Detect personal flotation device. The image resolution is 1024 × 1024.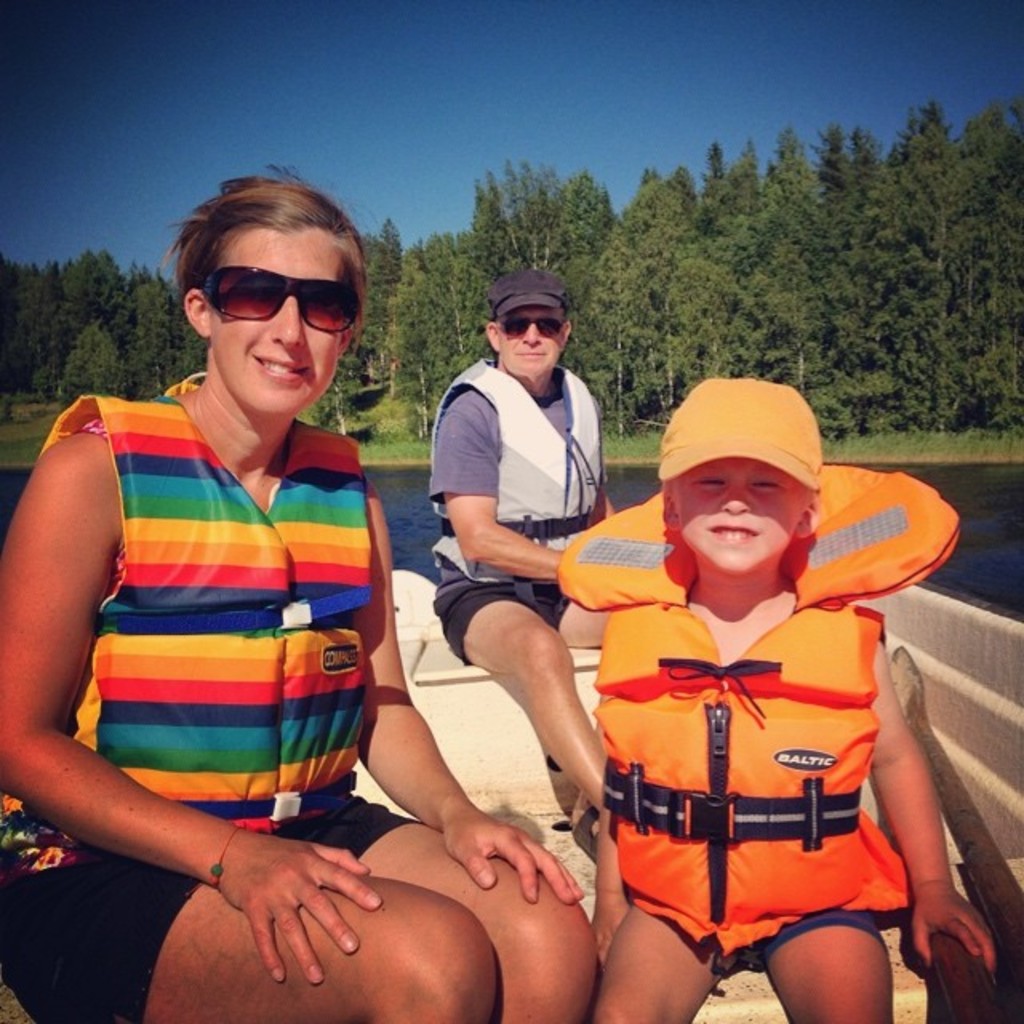
BBox(32, 379, 365, 843).
